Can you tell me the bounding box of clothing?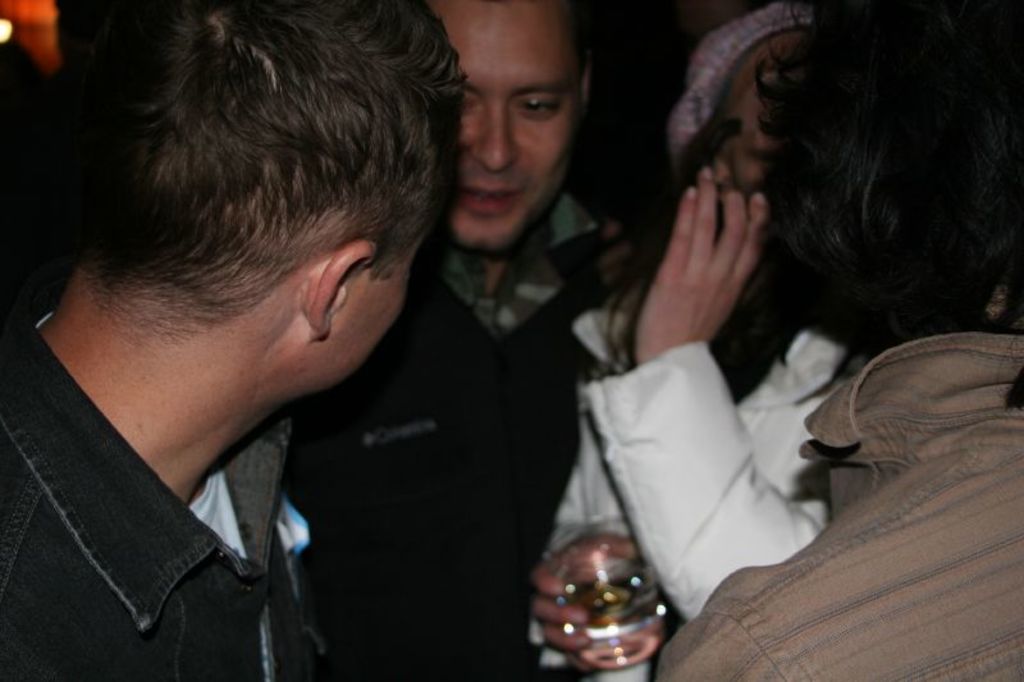
crop(662, 330, 1023, 681).
